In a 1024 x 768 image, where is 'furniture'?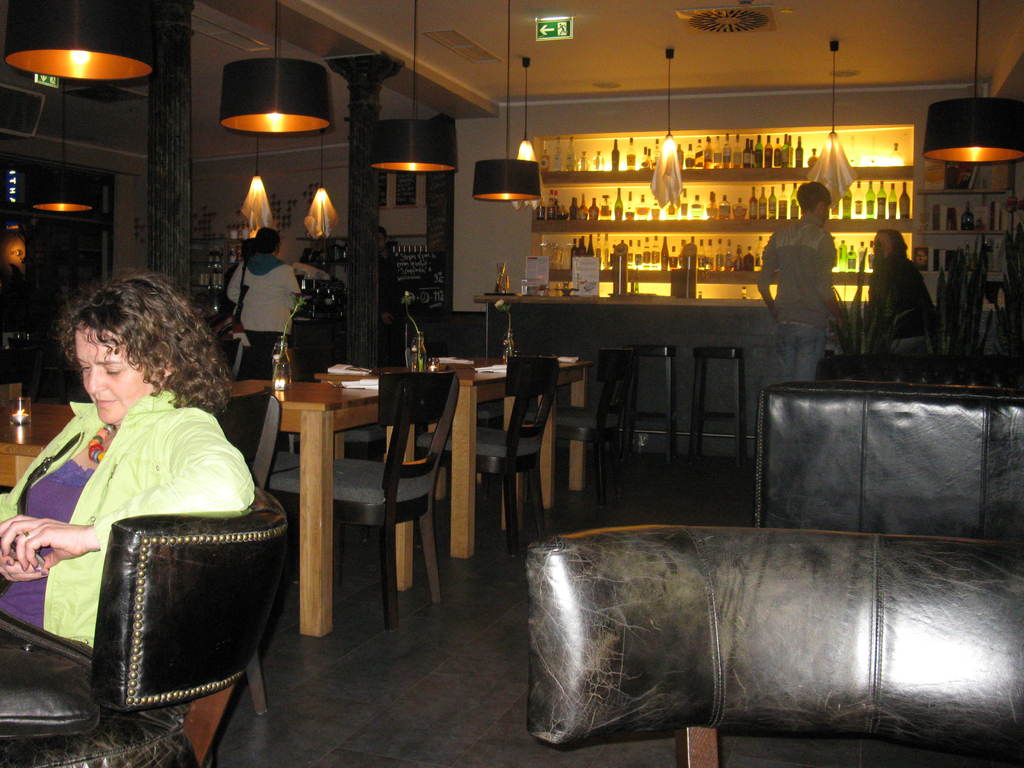
{"x1": 0, "y1": 399, "x2": 77, "y2": 495}.
